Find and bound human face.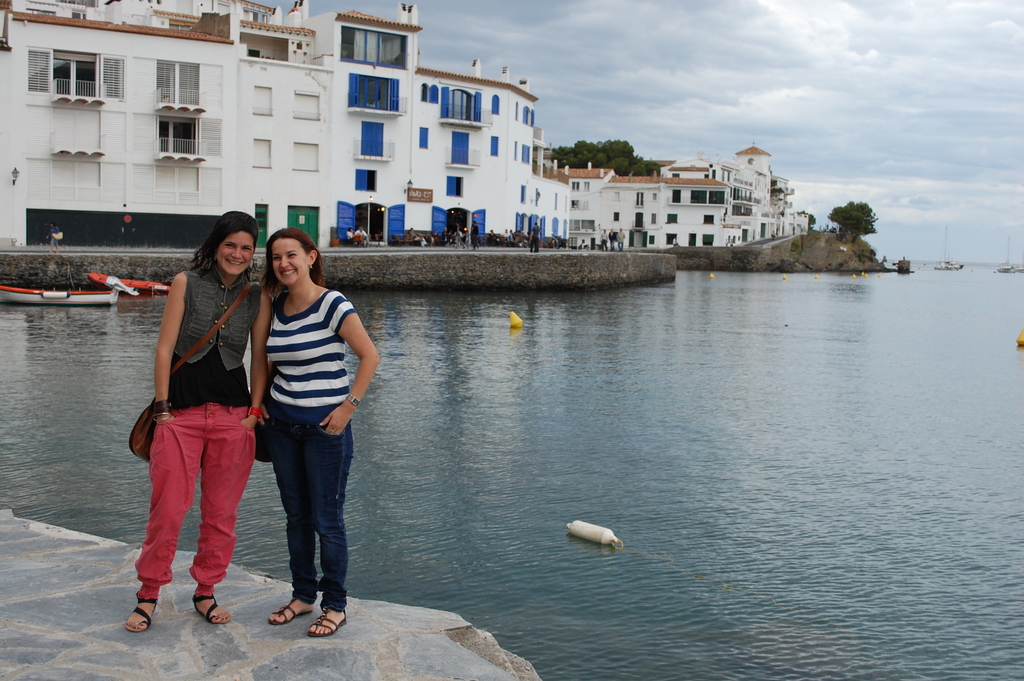
Bound: region(218, 231, 255, 274).
